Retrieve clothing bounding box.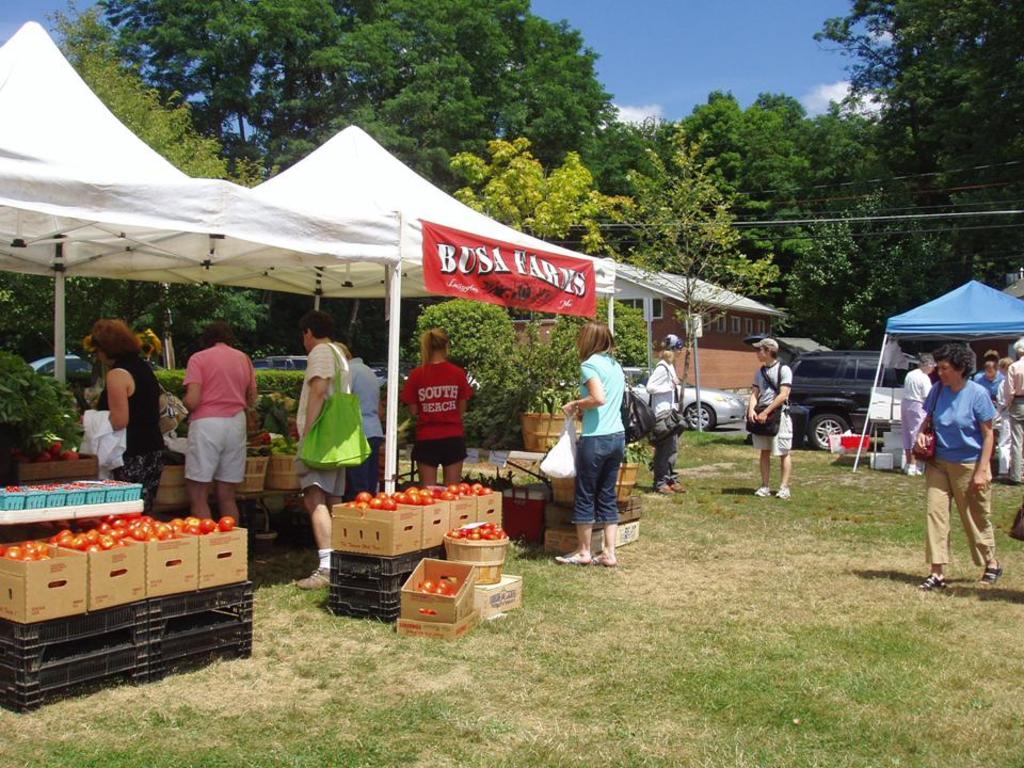
Bounding box: 570 351 627 525.
